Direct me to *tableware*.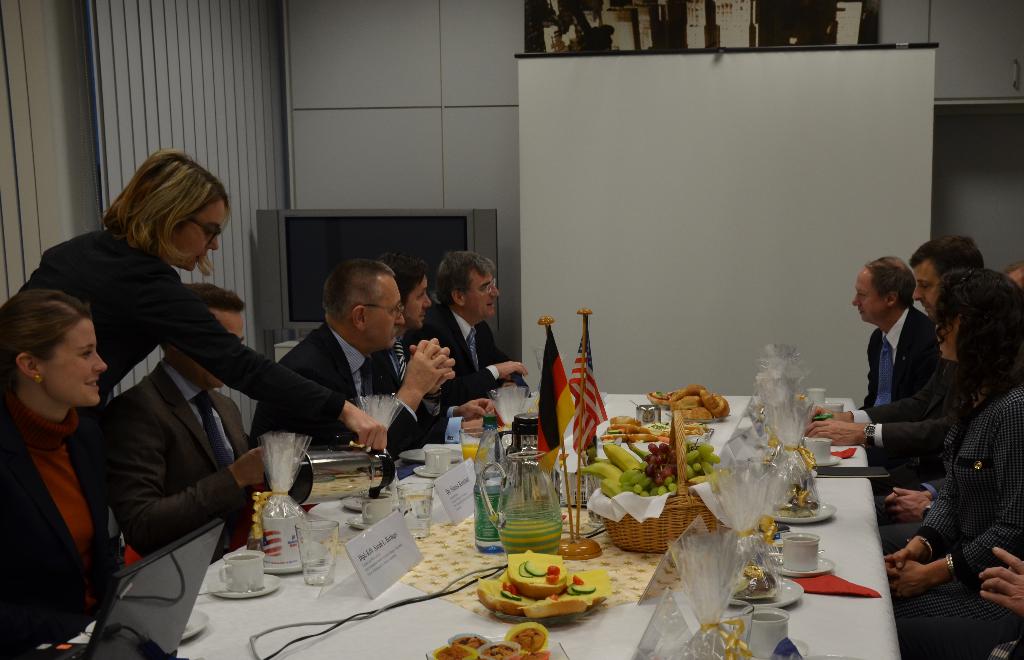
Direction: {"x1": 422, "y1": 449, "x2": 450, "y2": 477}.
